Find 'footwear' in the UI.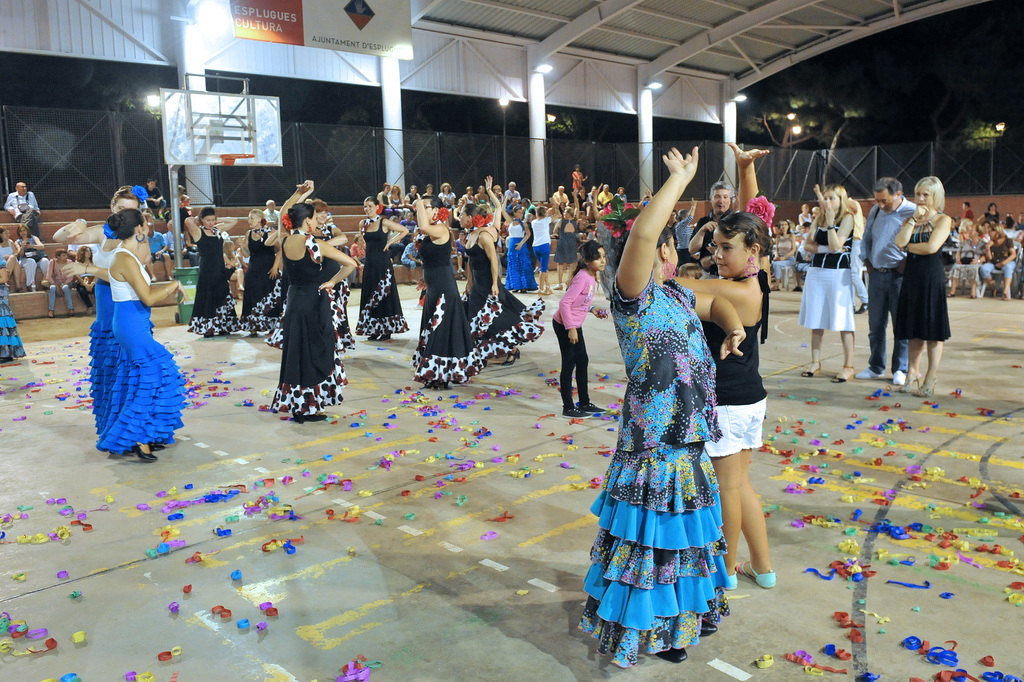
UI element at 68, 308, 74, 315.
